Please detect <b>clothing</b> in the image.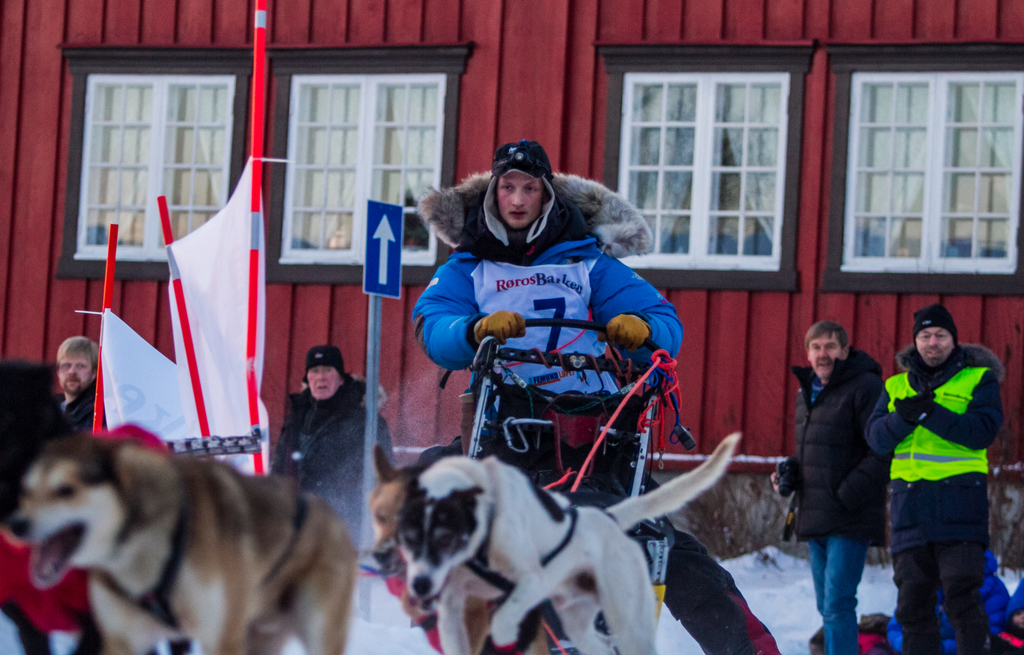
crop(807, 531, 863, 653).
